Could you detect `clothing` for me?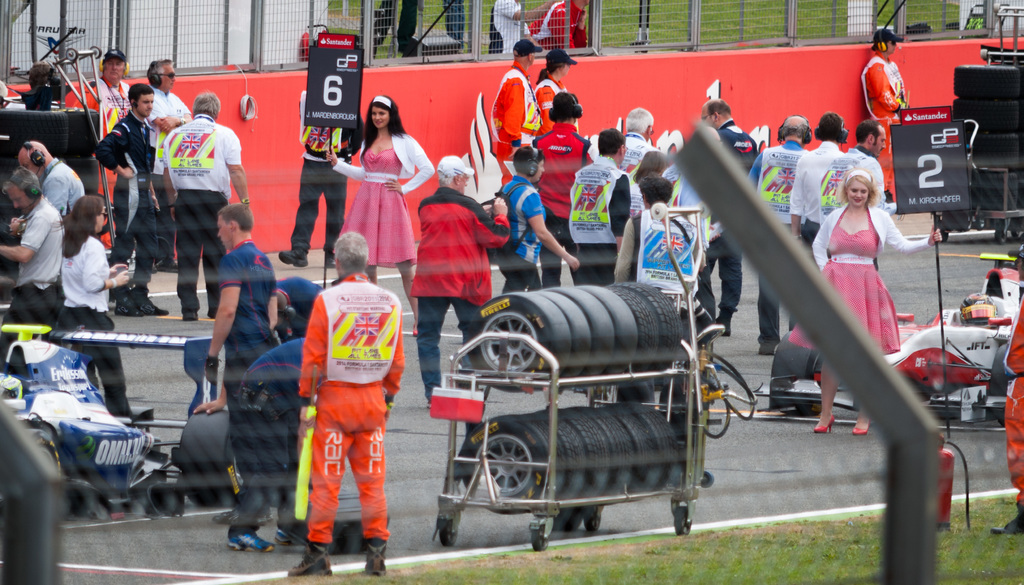
Detection result: BBox(330, 134, 433, 266).
